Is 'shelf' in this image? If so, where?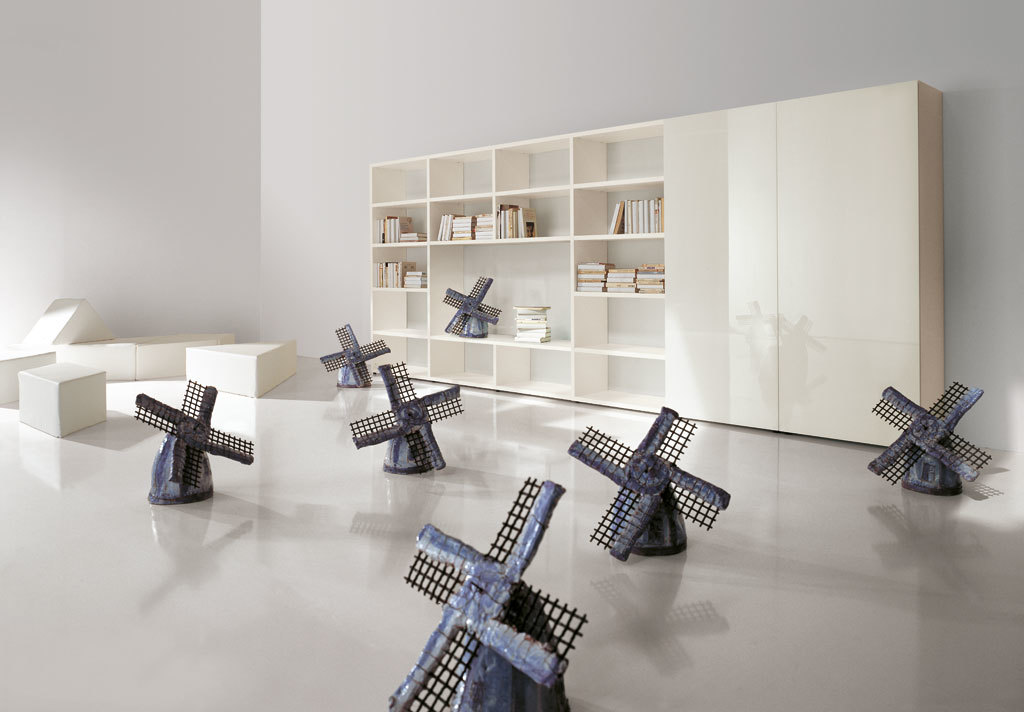
Yes, at [left=484, top=135, right=571, bottom=193].
